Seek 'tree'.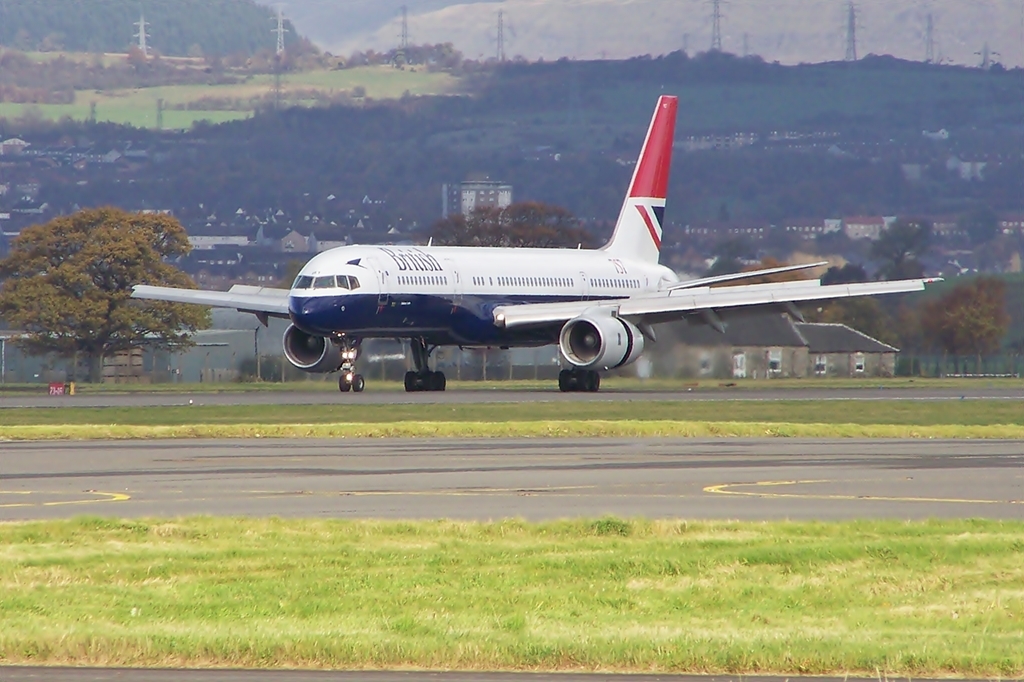
{"left": 423, "top": 184, "right": 606, "bottom": 253}.
